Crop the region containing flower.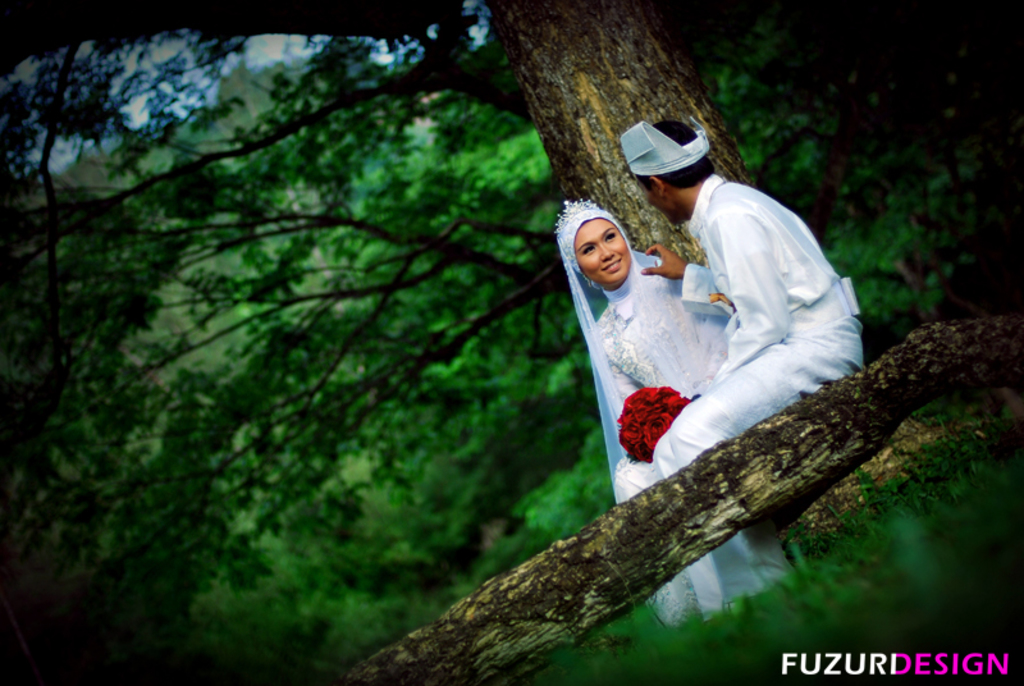
Crop region: locate(644, 406, 669, 435).
